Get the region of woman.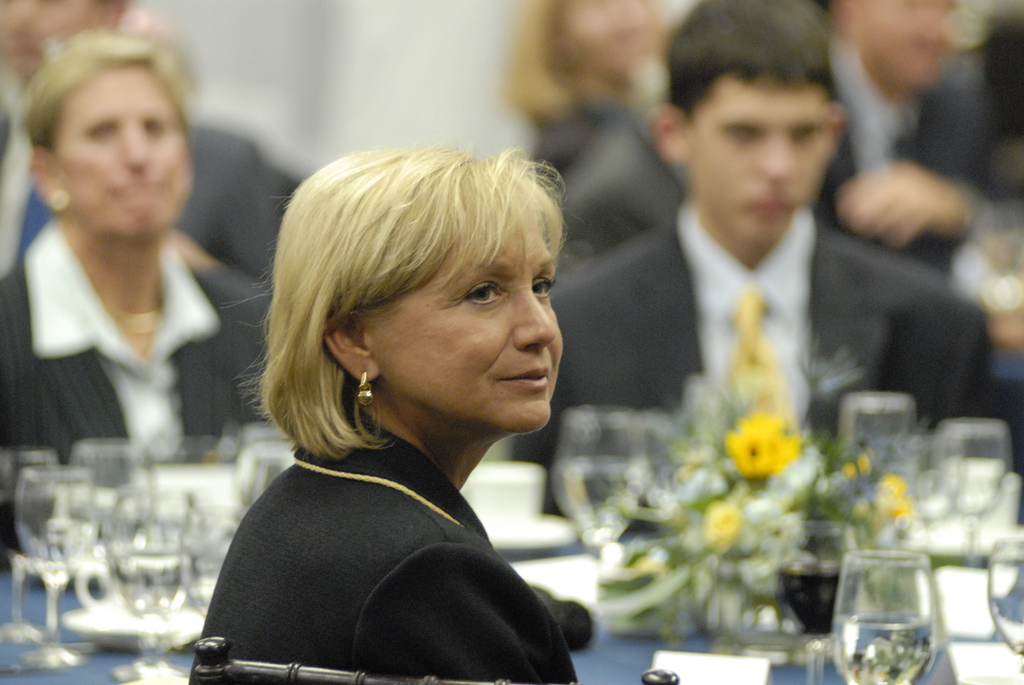
166/121/622/679.
